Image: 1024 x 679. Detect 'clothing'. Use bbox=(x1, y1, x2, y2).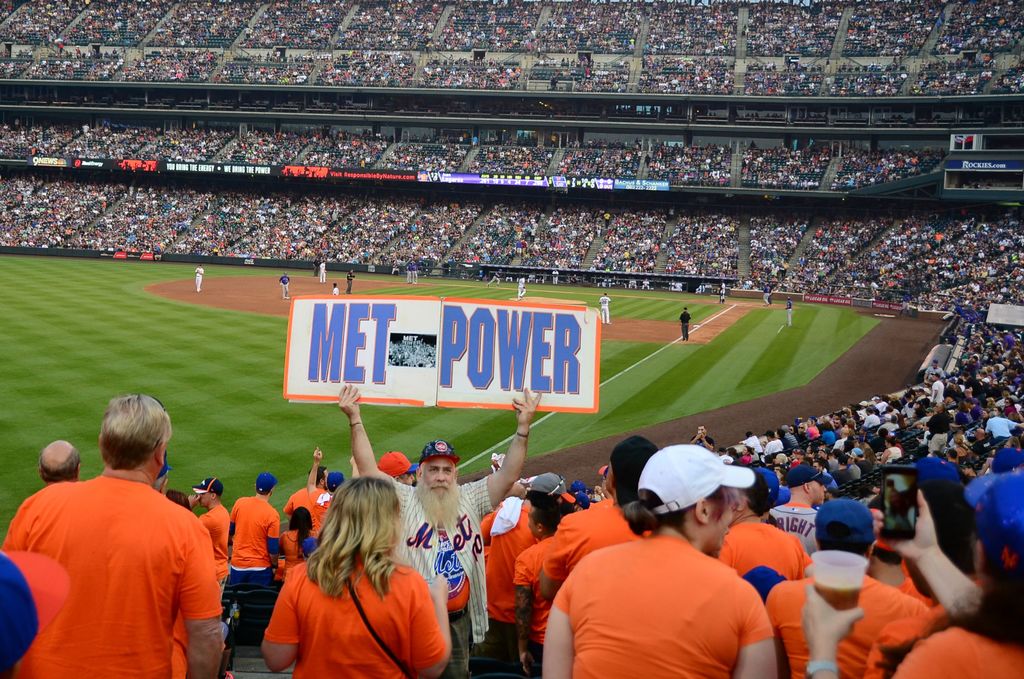
bbox=(753, 575, 922, 678).
